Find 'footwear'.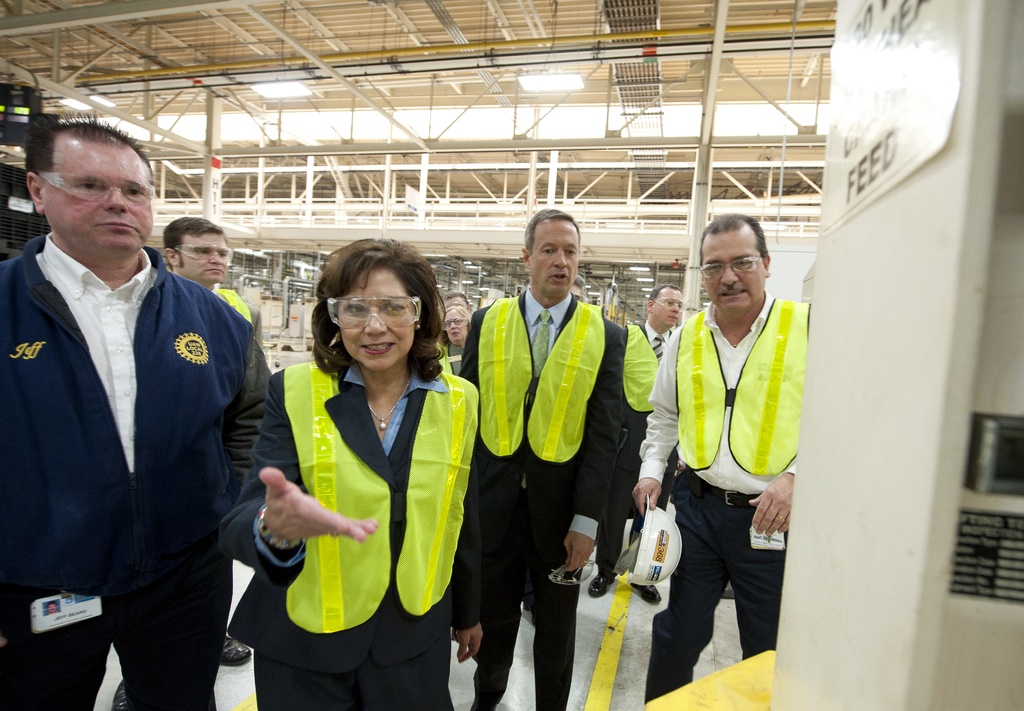
crop(628, 582, 663, 598).
